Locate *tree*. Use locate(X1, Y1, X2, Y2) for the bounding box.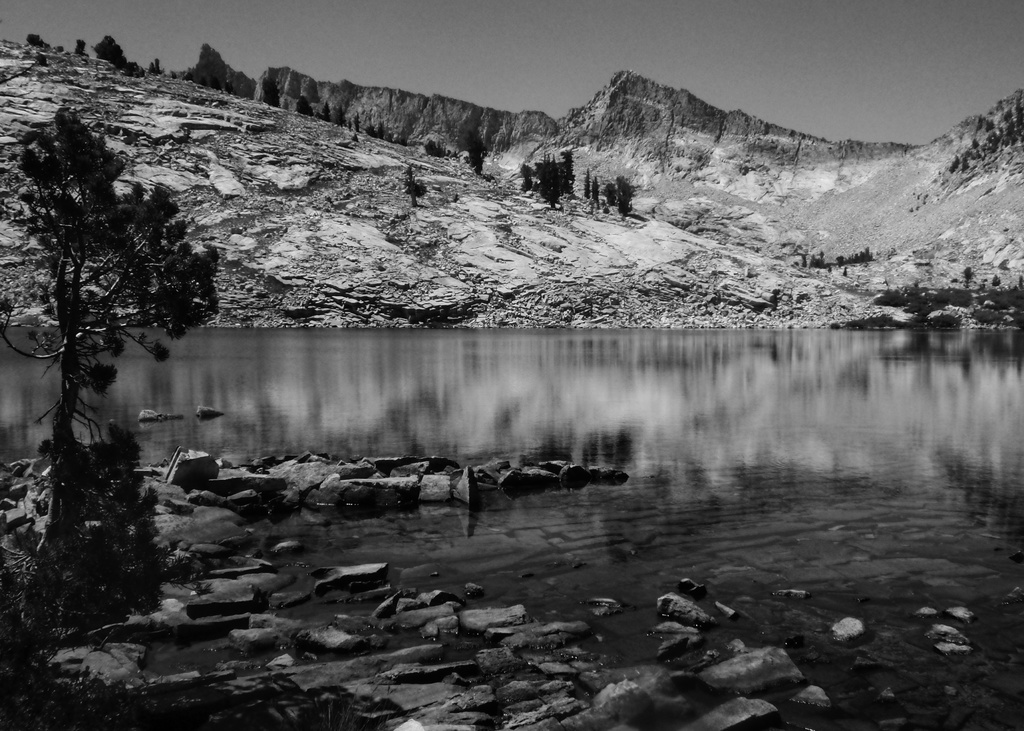
locate(465, 131, 489, 176).
